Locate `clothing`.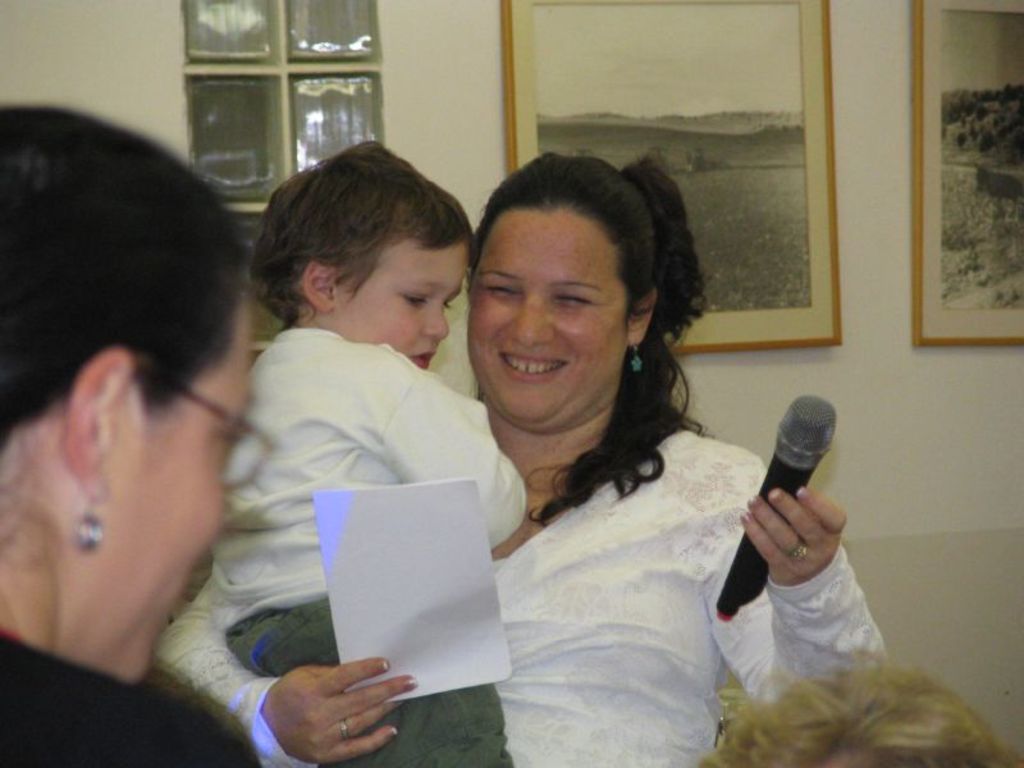
Bounding box: [492, 428, 884, 767].
